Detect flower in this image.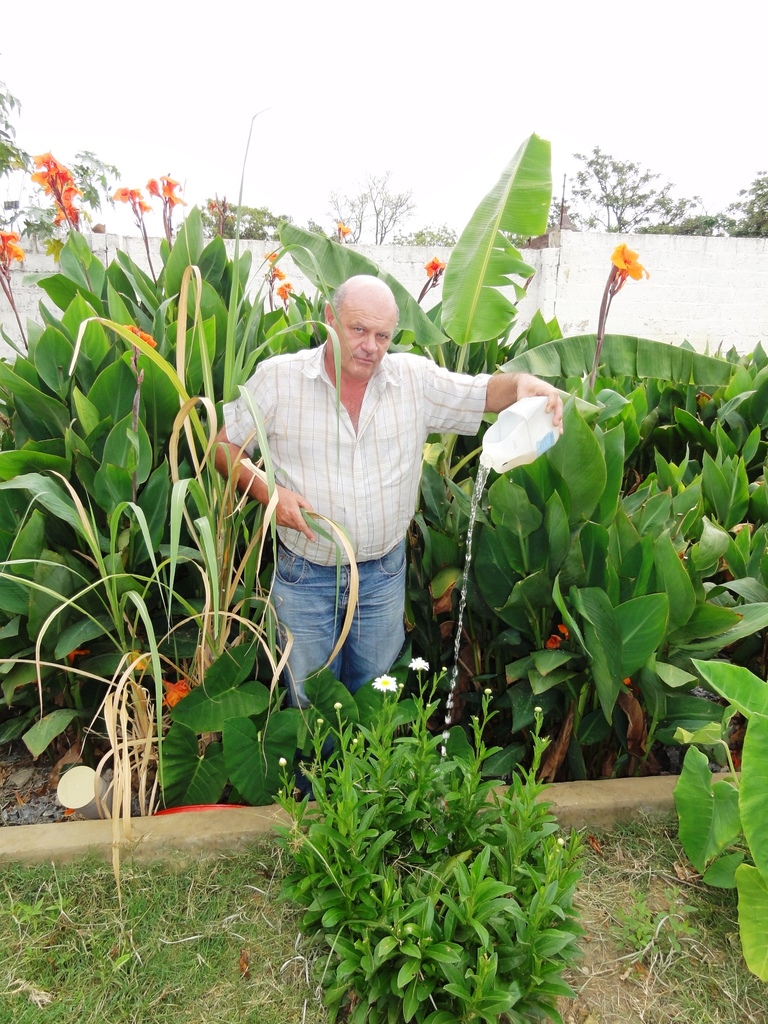
Detection: region(23, 153, 79, 218).
